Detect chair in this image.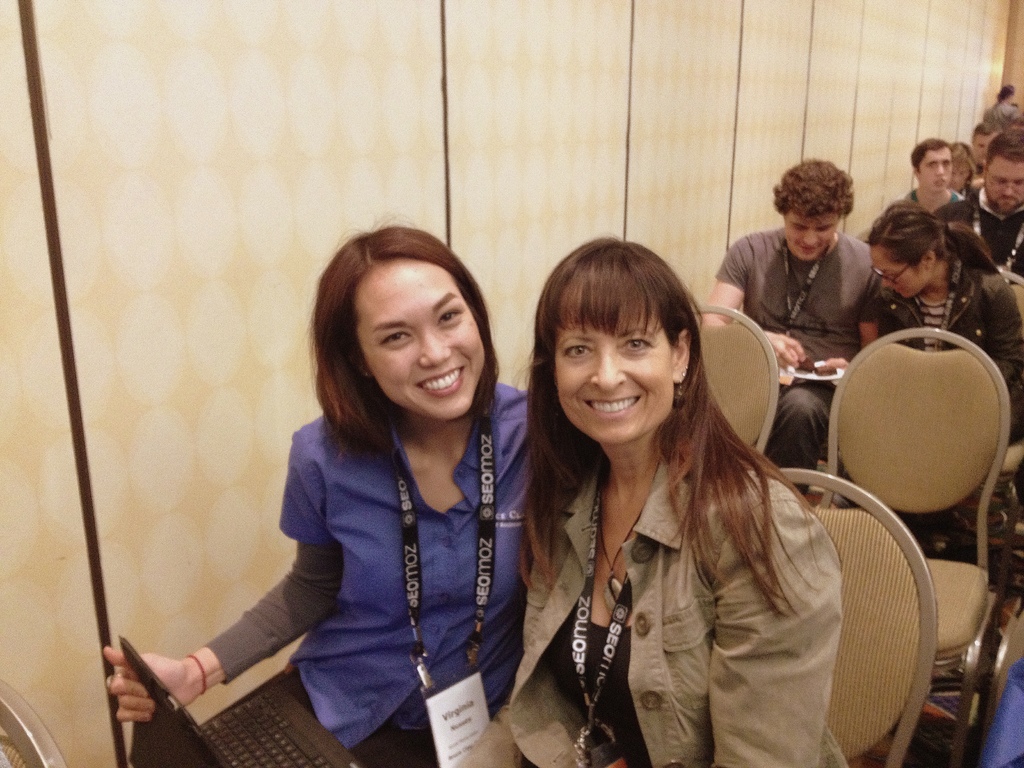
Detection: pyautogui.locateOnScreen(985, 267, 1023, 577).
